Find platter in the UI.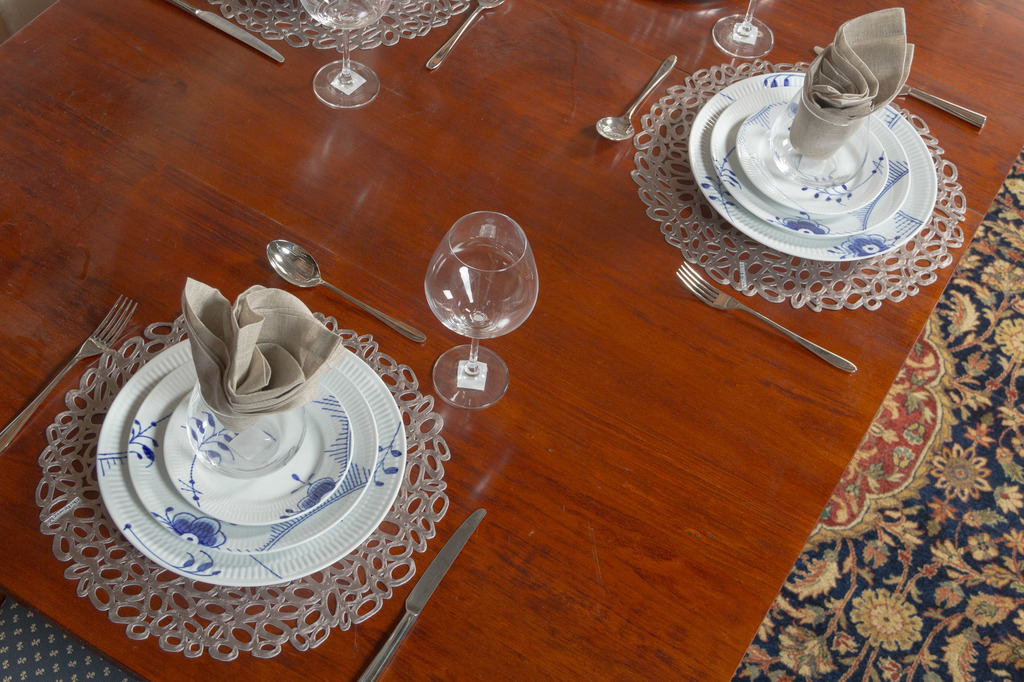
UI element at 712:83:908:237.
